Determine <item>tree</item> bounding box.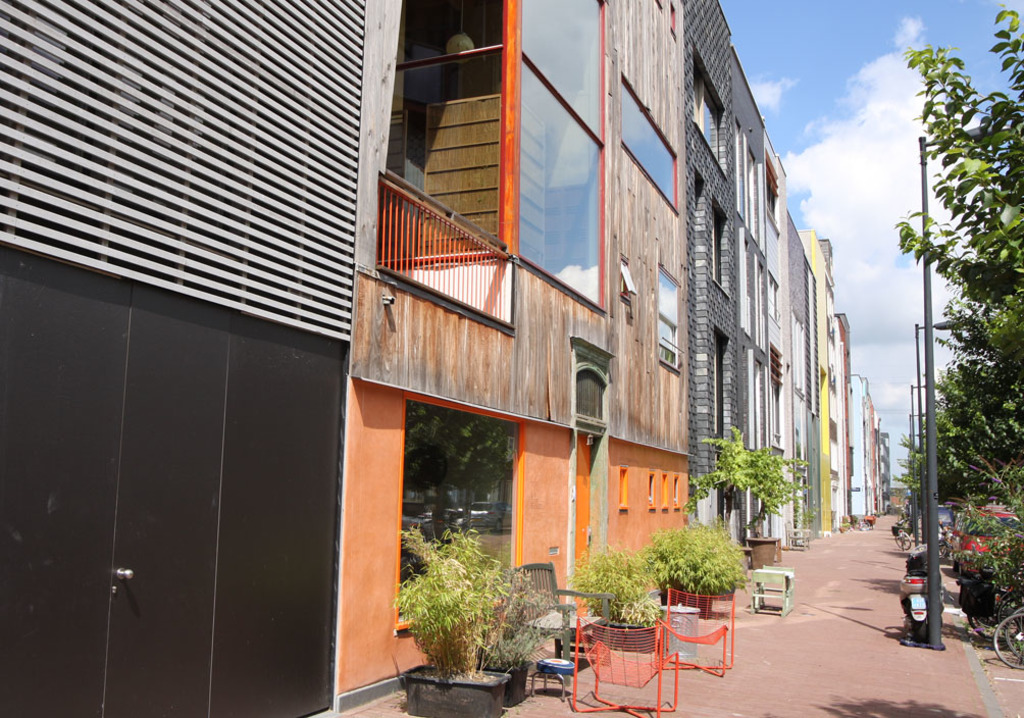
Determined: 882 1 1023 629.
